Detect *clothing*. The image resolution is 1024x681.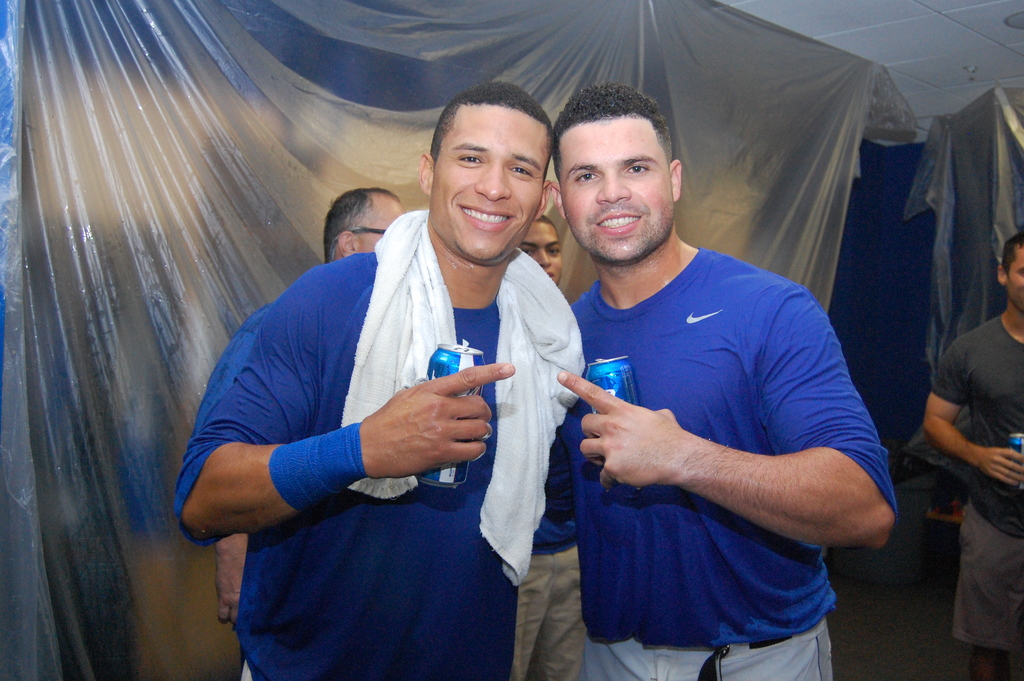
559/254/897/680.
